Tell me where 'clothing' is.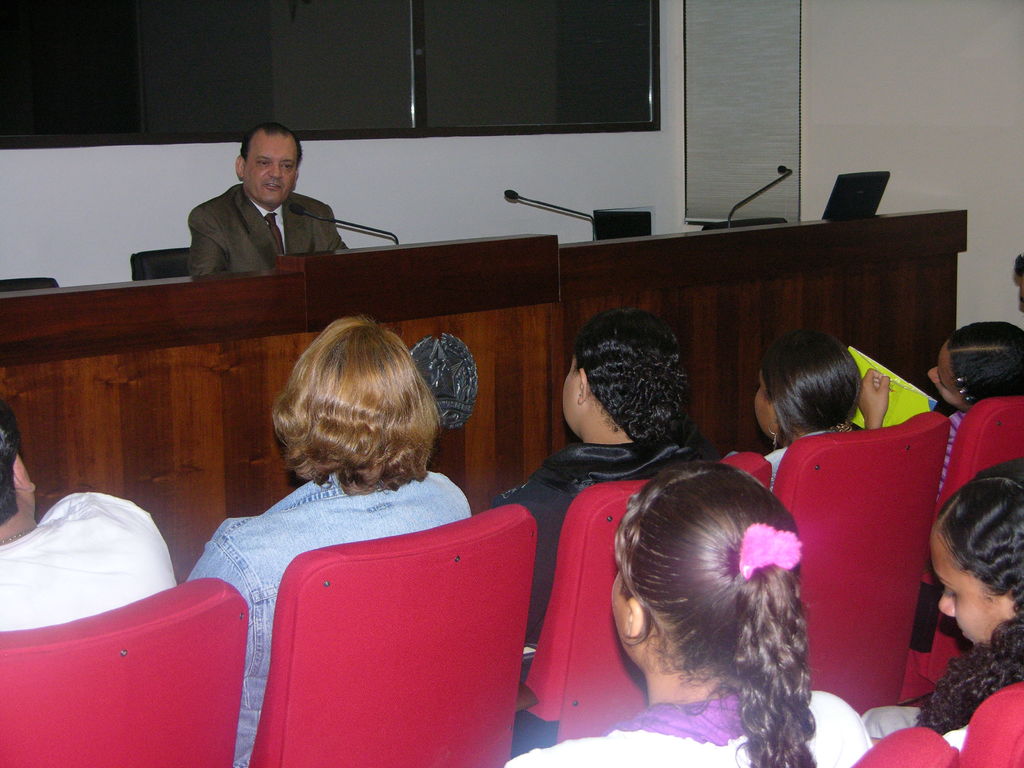
'clothing' is at region(489, 436, 710, 753).
